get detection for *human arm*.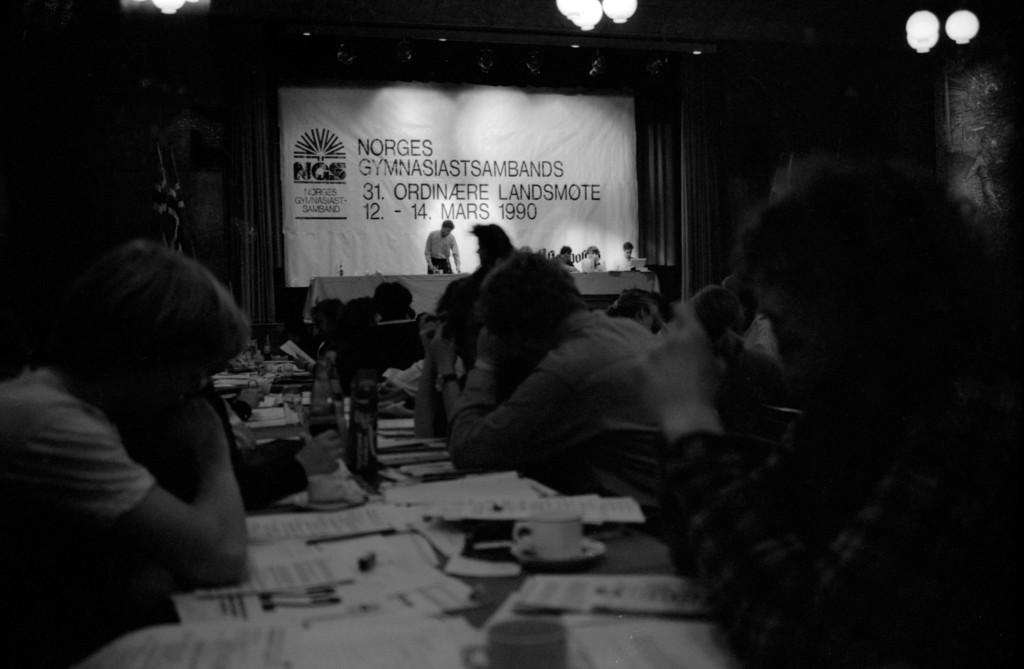
Detection: Rect(452, 235, 465, 277).
